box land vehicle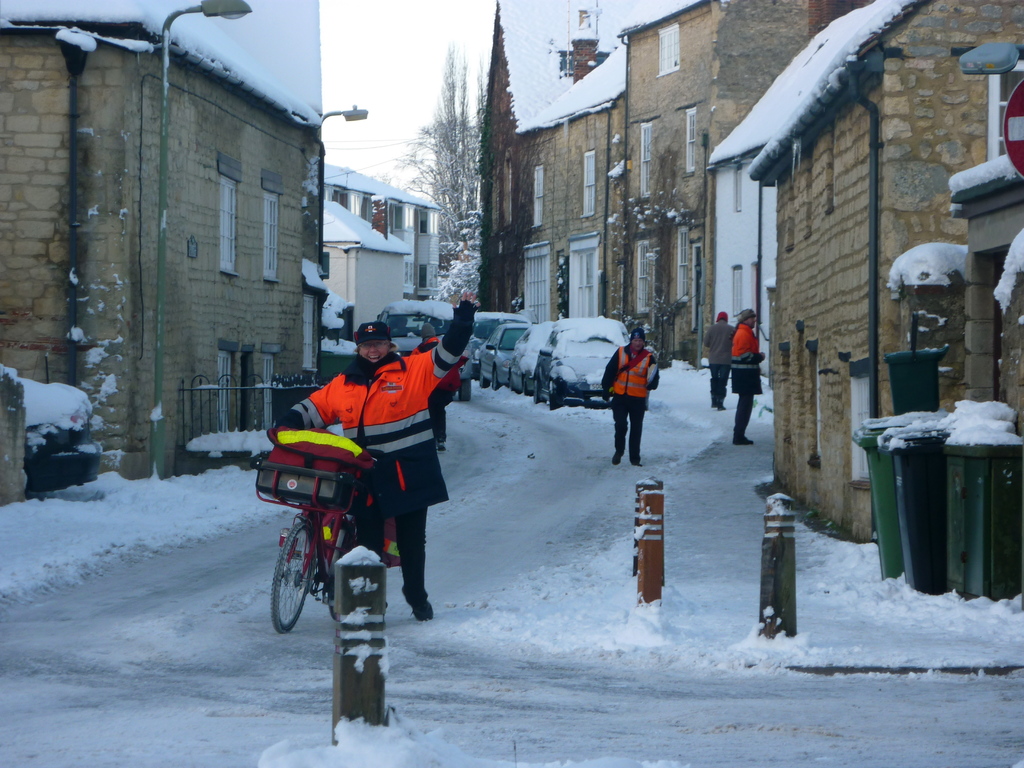
480, 320, 535, 393
